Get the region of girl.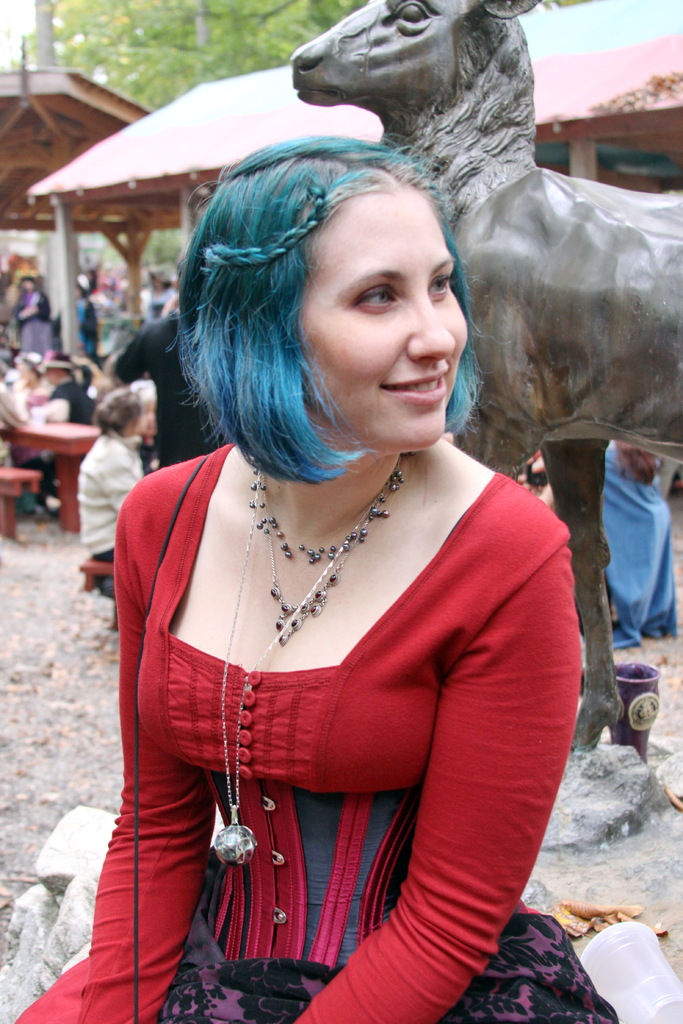
{"left": 12, "top": 148, "right": 612, "bottom": 1023}.
